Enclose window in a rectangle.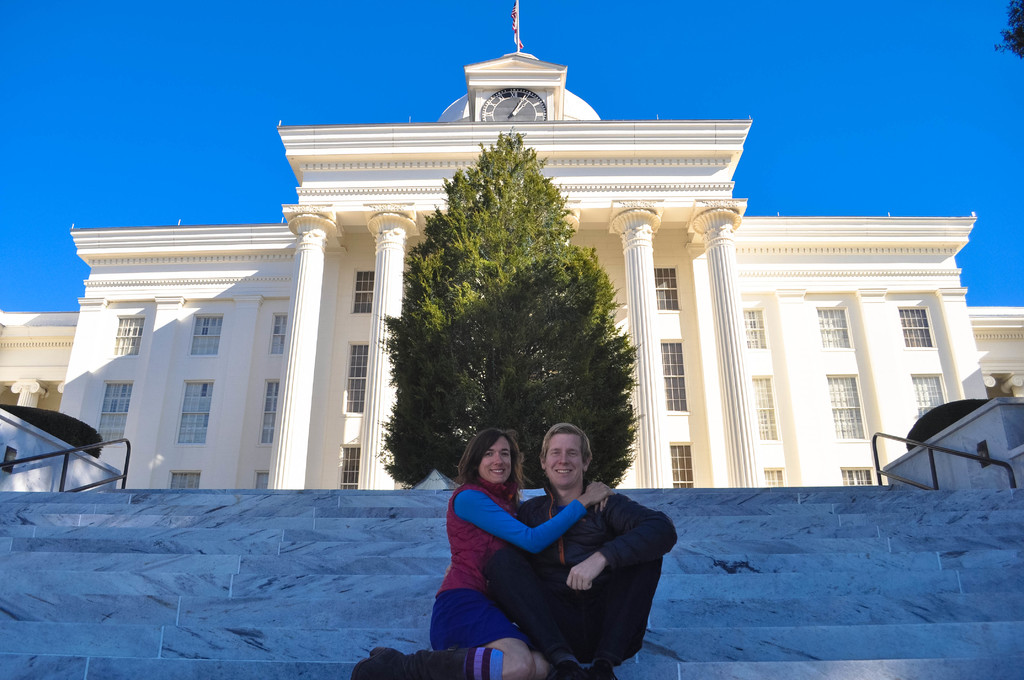
detection(904, 368, 948, 421).
